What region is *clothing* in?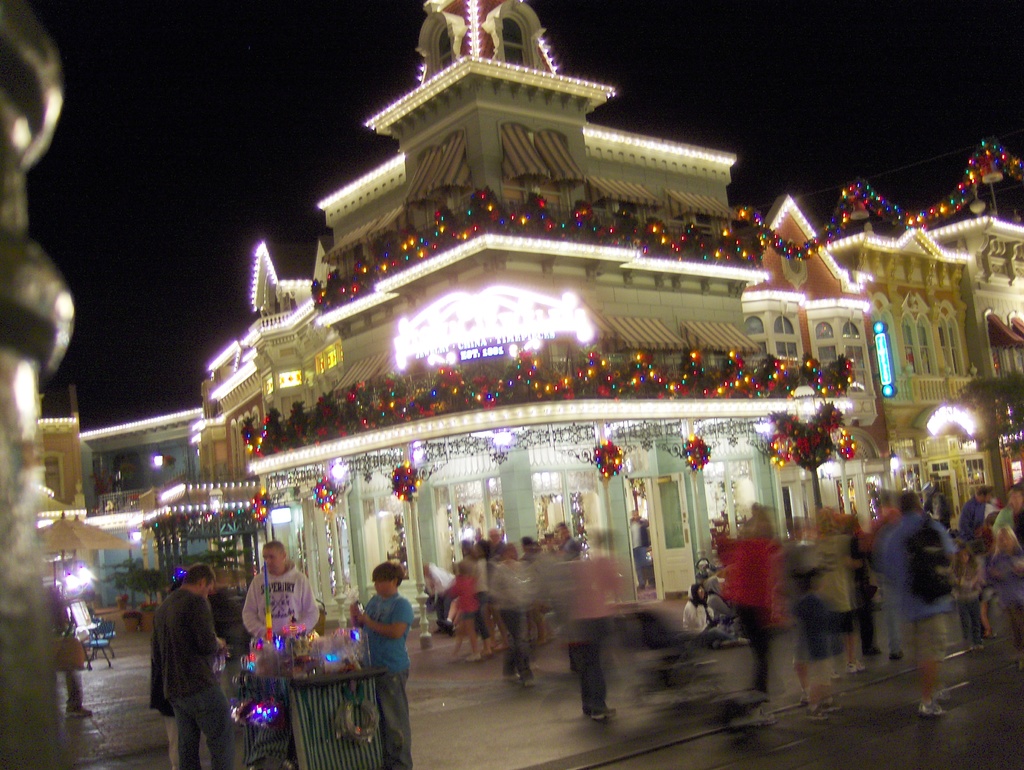
<region>168, 687, 235, 769</region>.
